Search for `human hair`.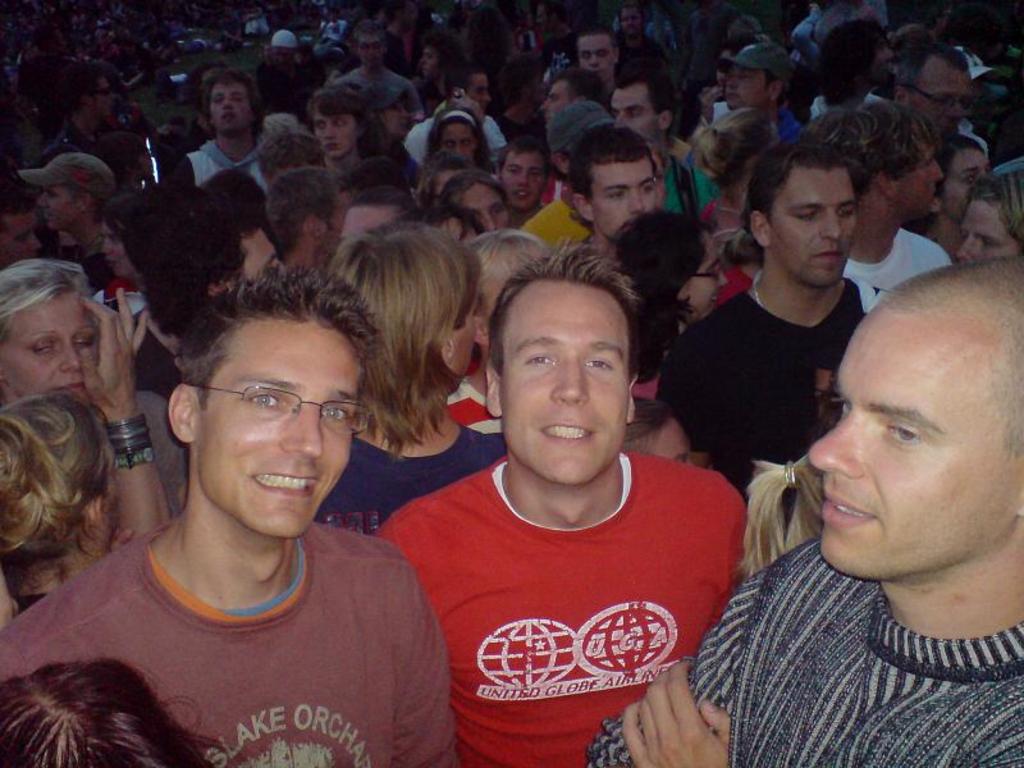
Found at (left=330, top=152, right=411, bottom=189).
